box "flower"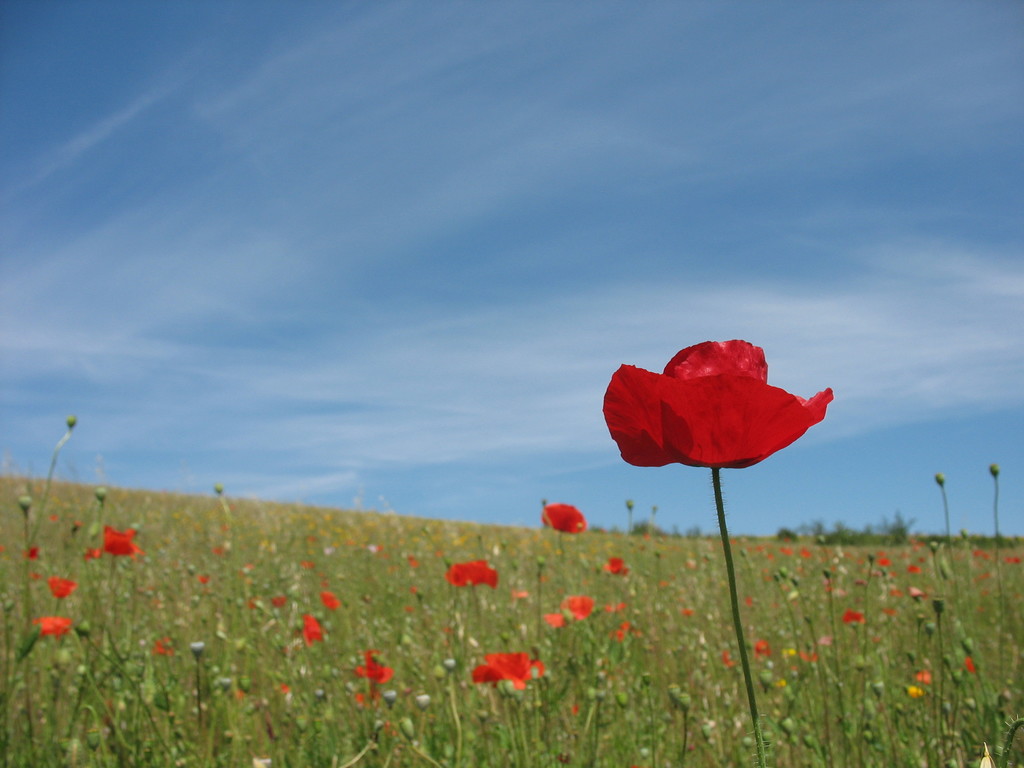
select_region(301, 614, 330, 647)
